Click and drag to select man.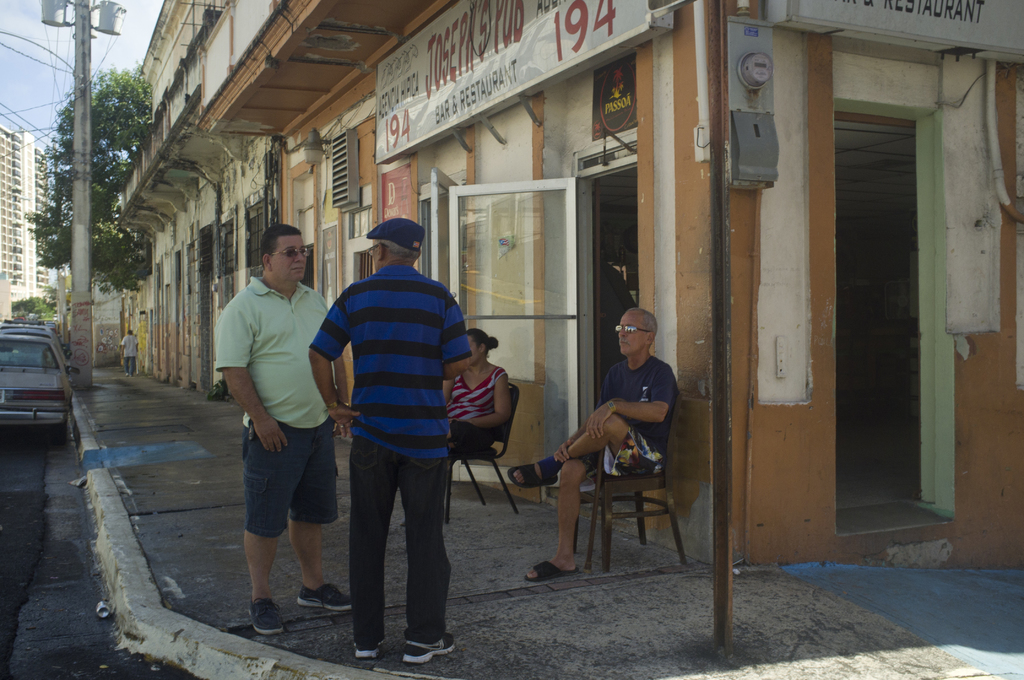
Selection: {"left": 120, "top": 328, "right": 145, "bottom": 376}.
